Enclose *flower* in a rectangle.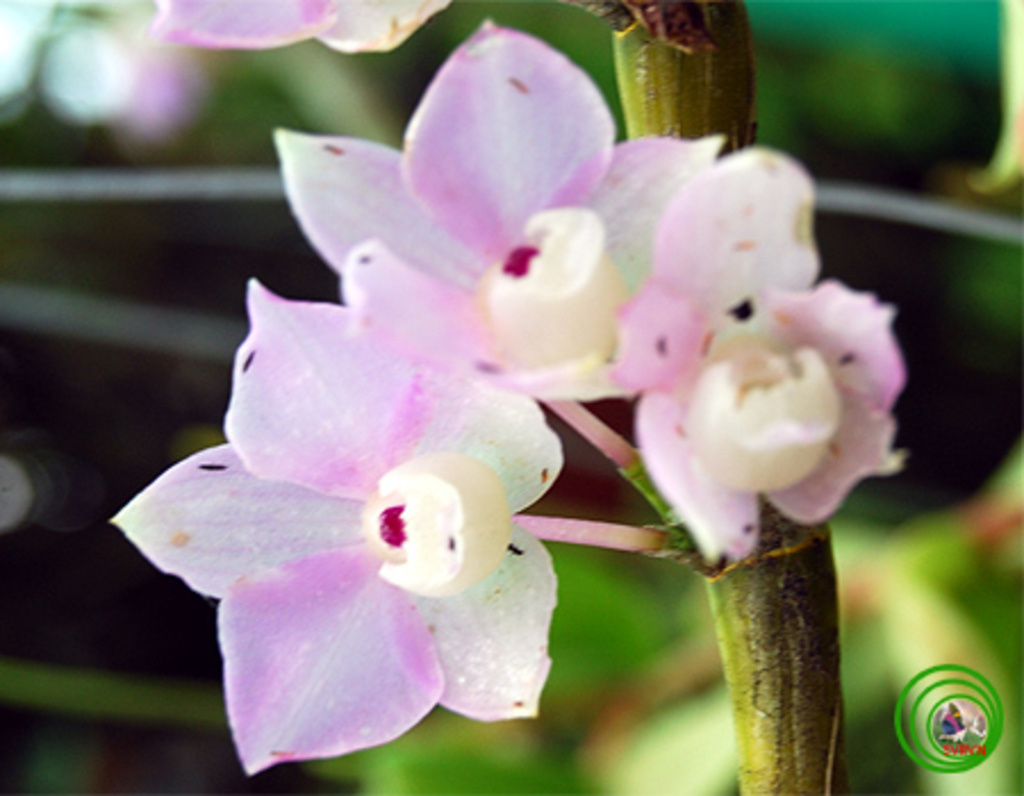
[123, 66, 810, 787].
